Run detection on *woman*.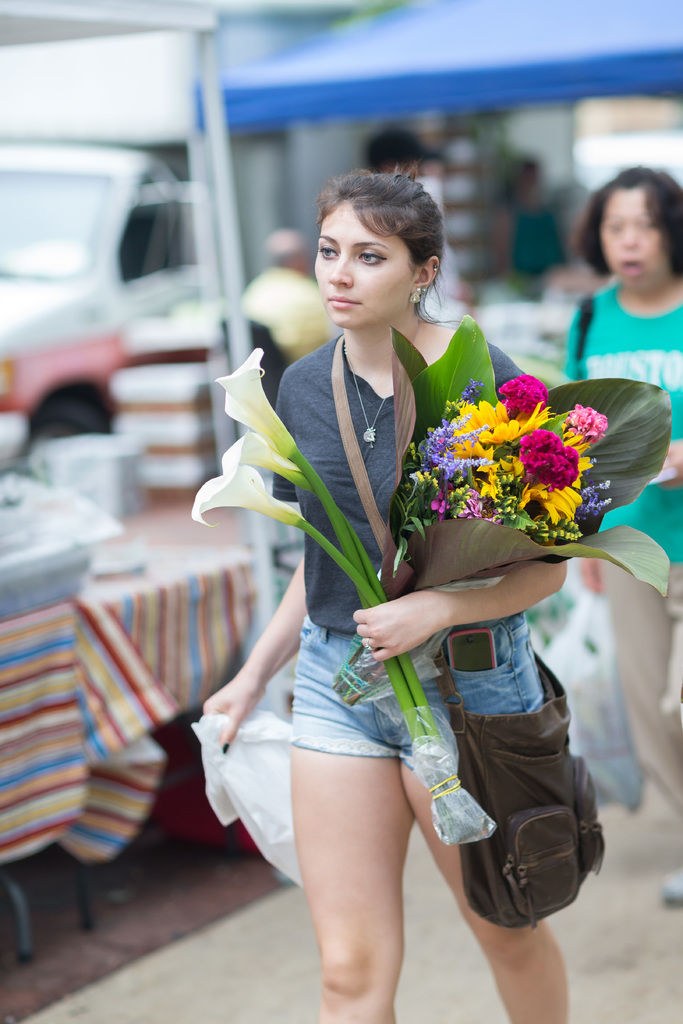
Result: 186, 155, 568, 1023.
